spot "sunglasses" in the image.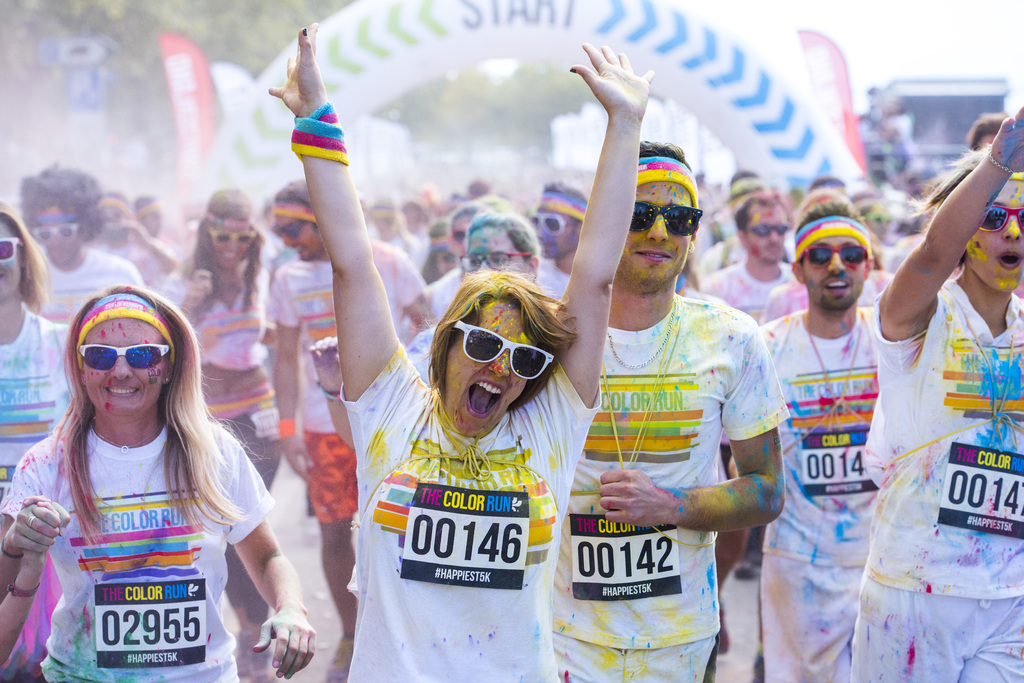
"sunglasses" found at [630, 206, 705, 235].
